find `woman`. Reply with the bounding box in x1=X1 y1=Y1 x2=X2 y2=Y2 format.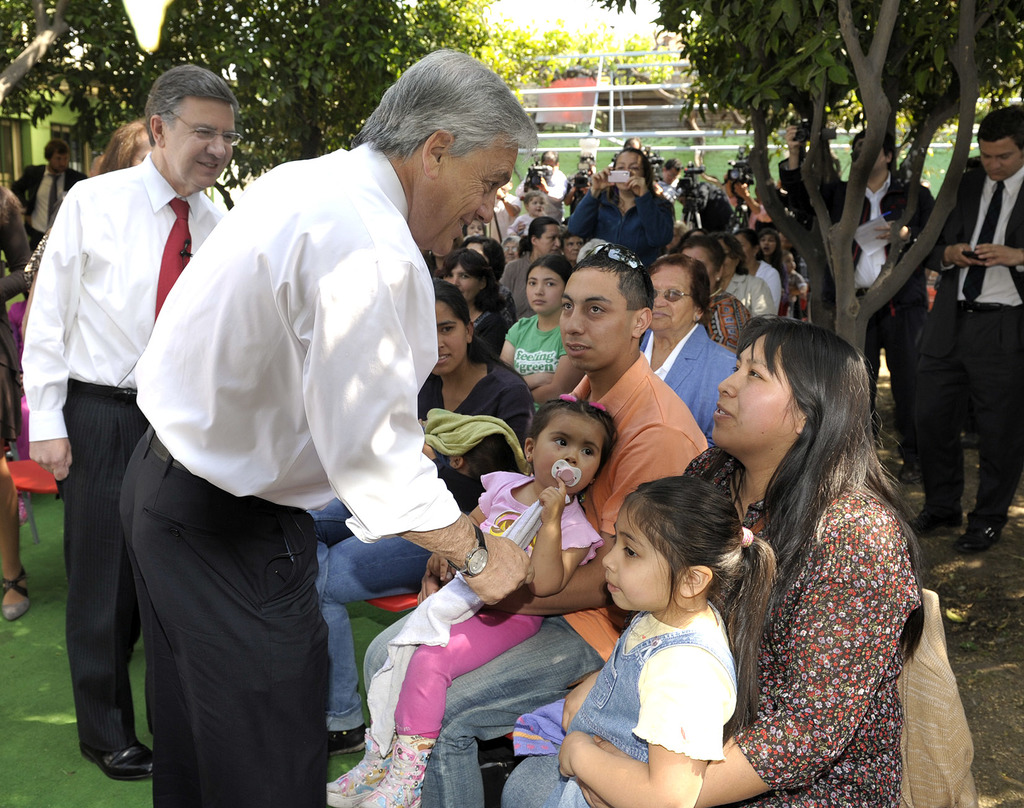
x1=631 y1=249 x2=744 y2=441.
